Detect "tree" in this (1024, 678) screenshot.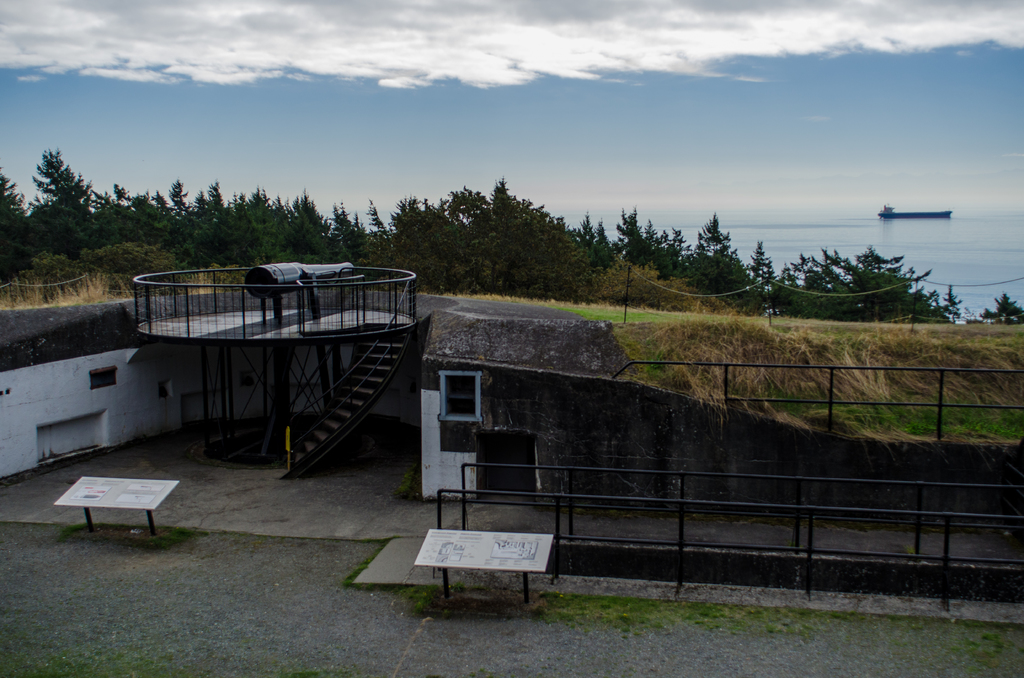
Detection: <box>678,210,740,310</box>.
